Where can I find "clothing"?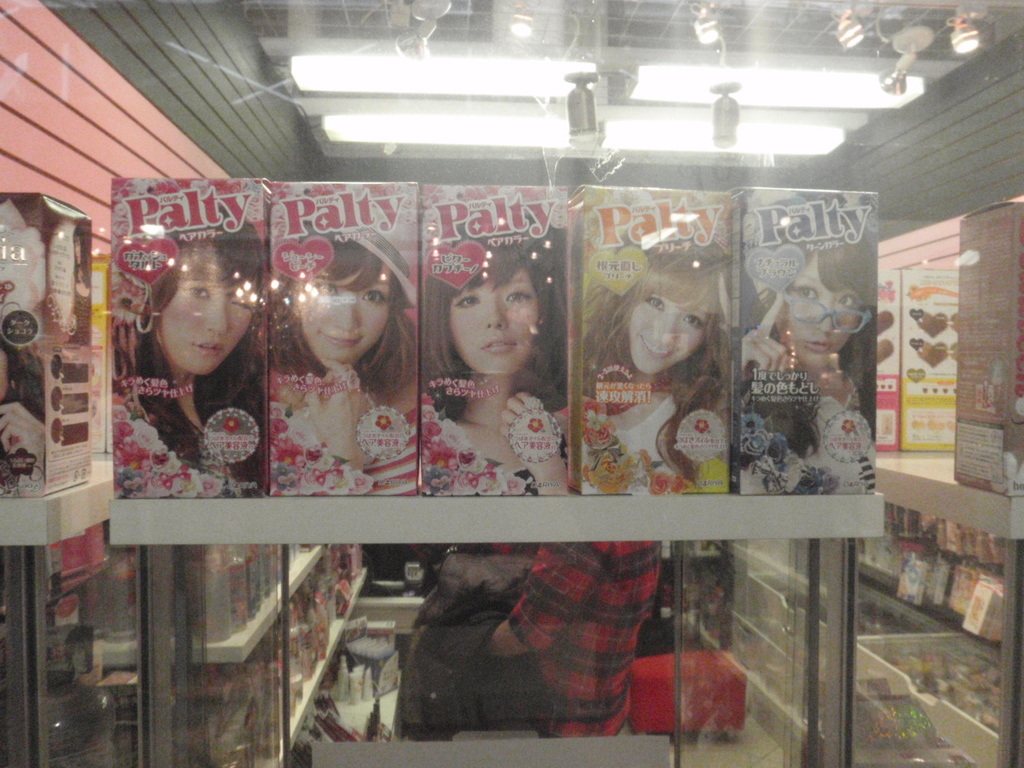
You can find it at 729:366:873:495.
